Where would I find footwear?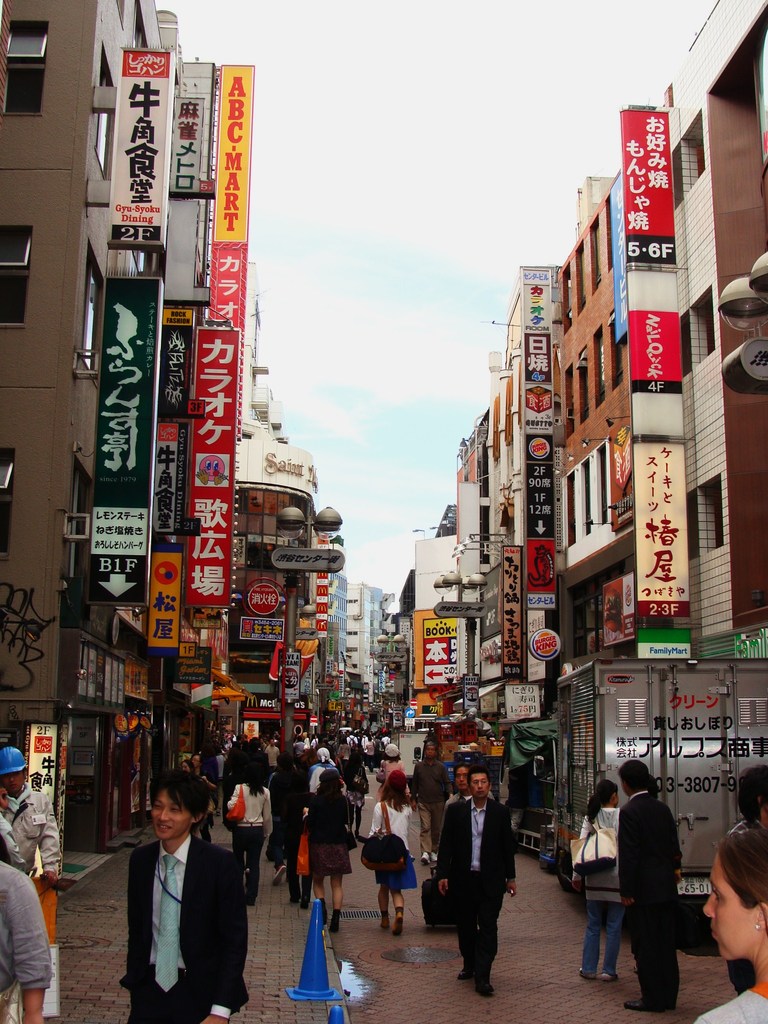
At locate(275, 855, 289, 869).
